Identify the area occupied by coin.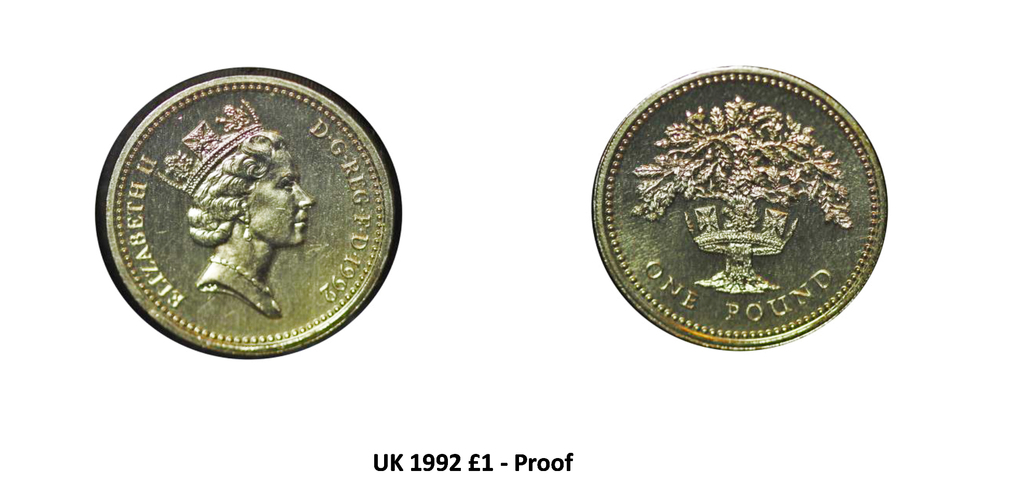
Area: BBox(99, 62, 401, 363).
